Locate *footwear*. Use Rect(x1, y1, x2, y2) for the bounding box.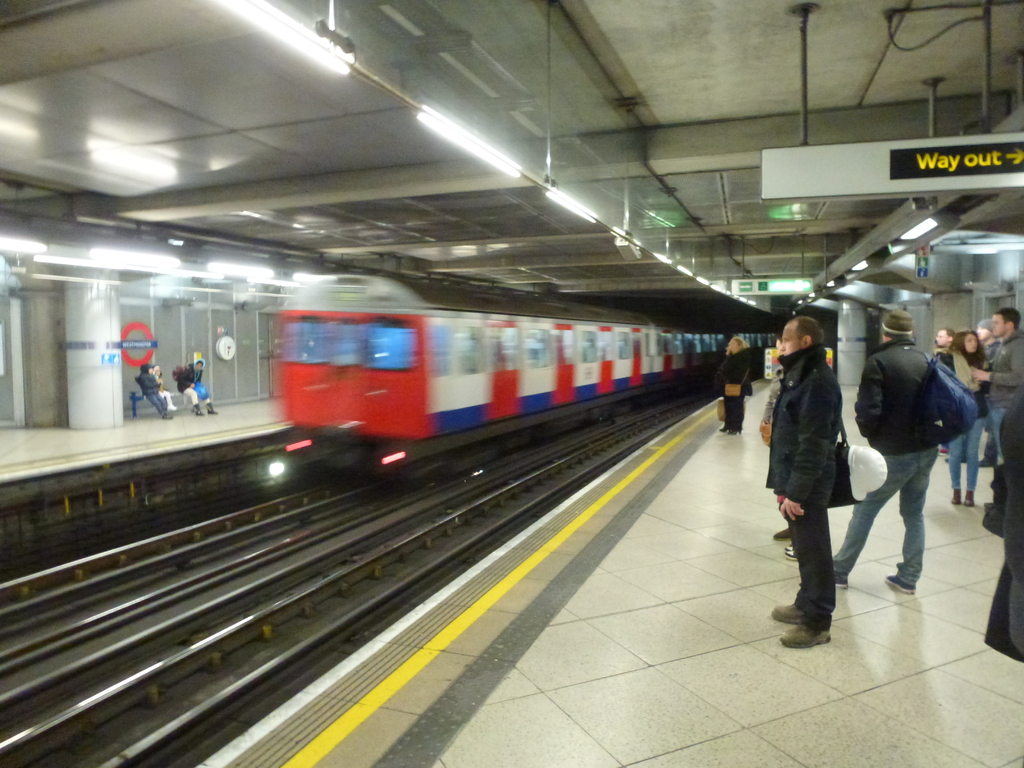
Rect(715, 424, 726, 432).
